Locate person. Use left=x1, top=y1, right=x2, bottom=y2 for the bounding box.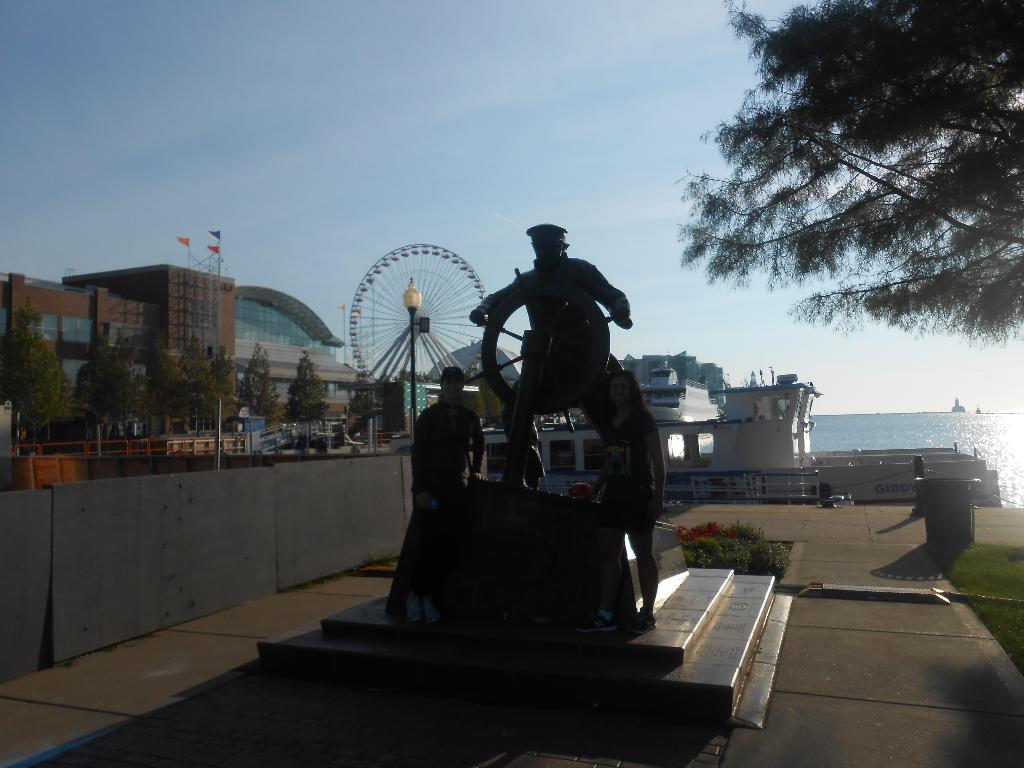
left=472, top=218, right=632, bottom=488.
